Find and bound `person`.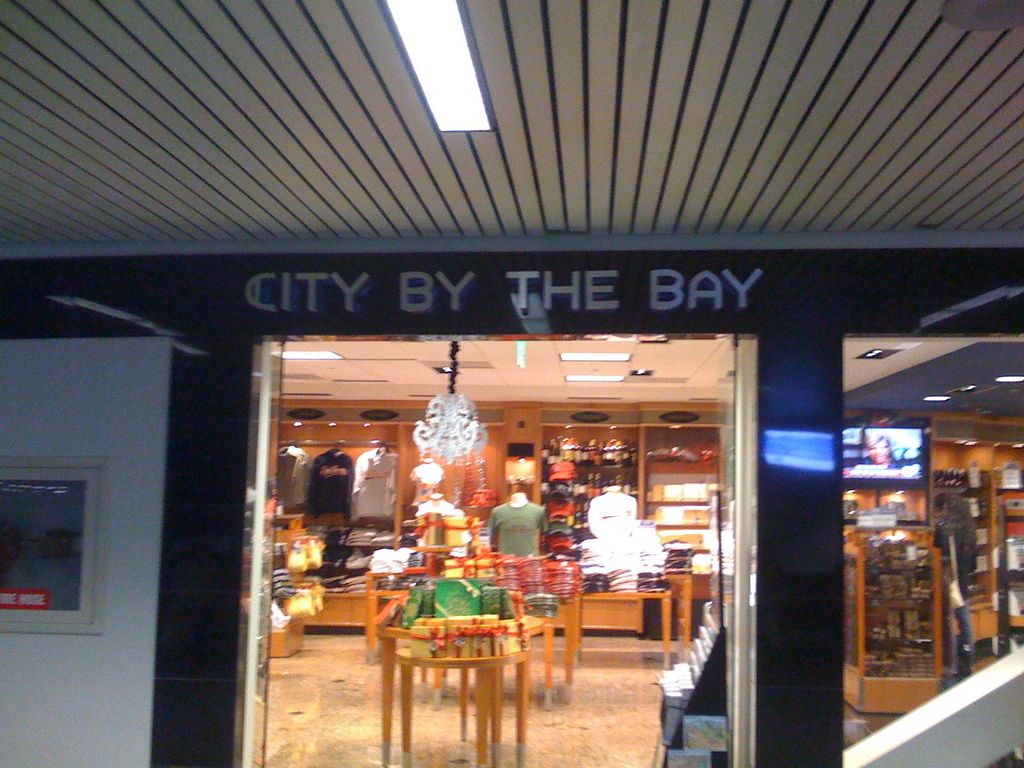
Bound: [932,492,977,680].
